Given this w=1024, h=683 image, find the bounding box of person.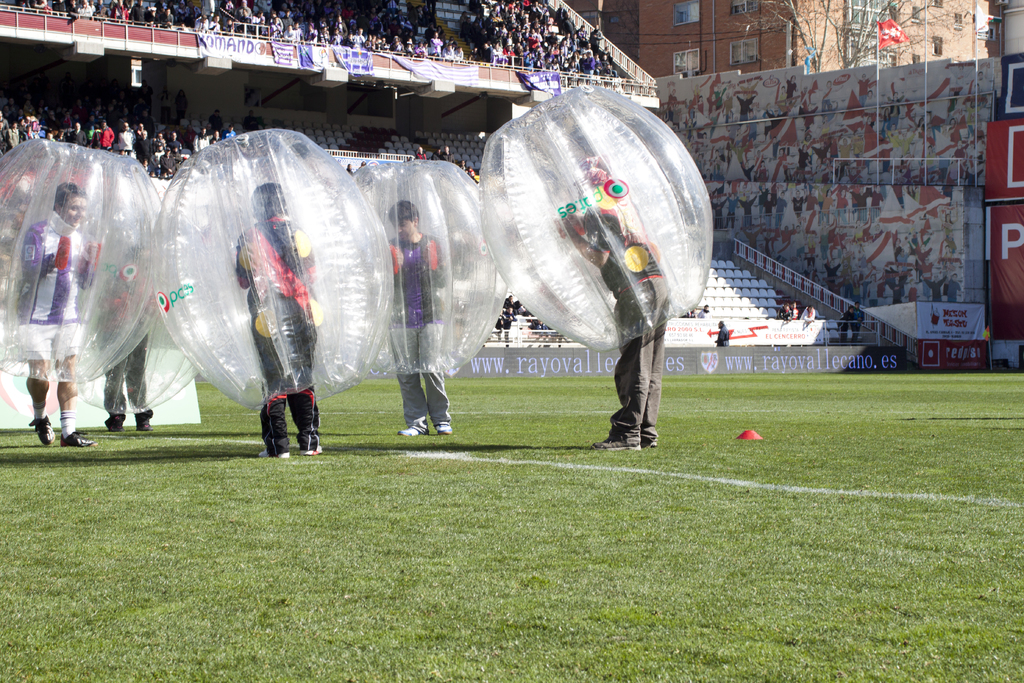
region(728, 124, 772, 184).
